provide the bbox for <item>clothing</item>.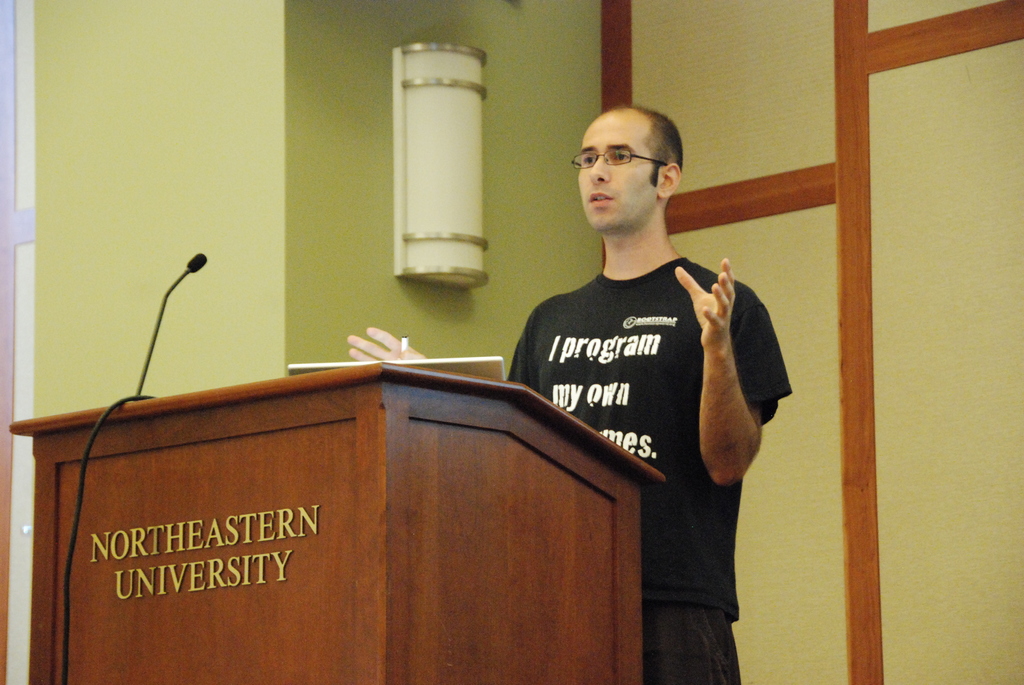
509/258/802/684.
